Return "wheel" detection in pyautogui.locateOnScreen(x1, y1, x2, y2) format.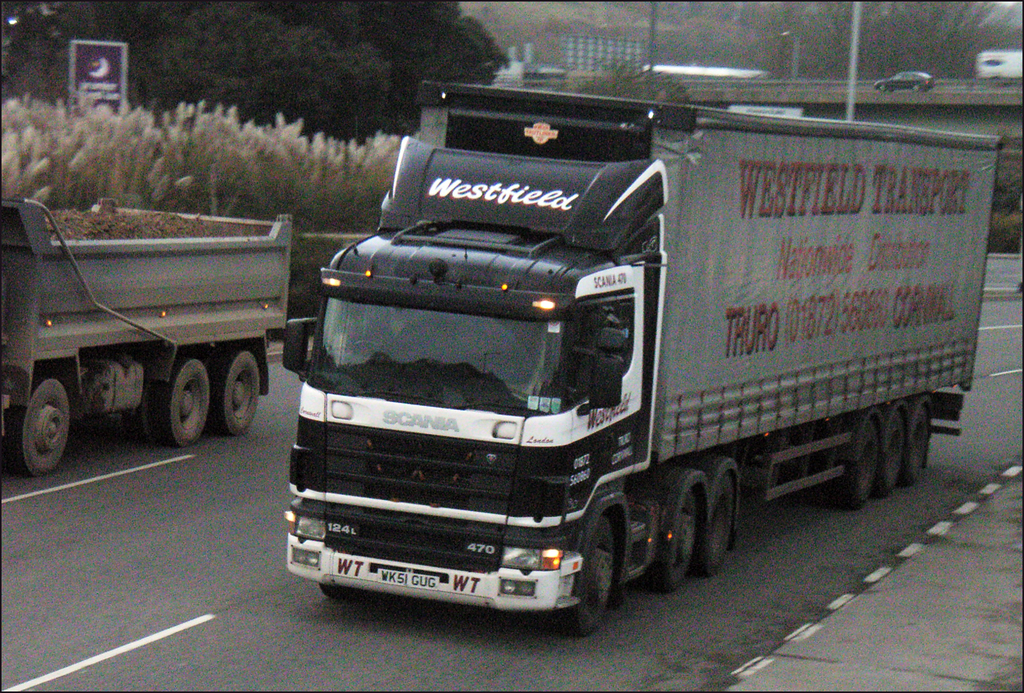
pyautogui.locateOnScreen(695, 475, 733, 577).
